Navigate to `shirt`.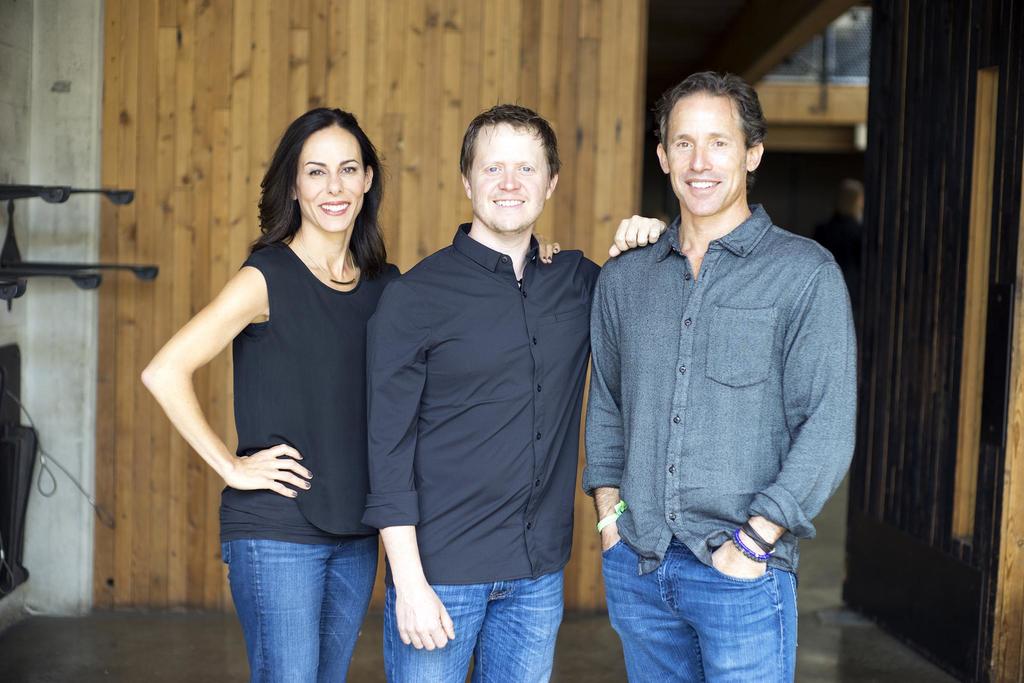
Navigation target: [367,215,603,591].
